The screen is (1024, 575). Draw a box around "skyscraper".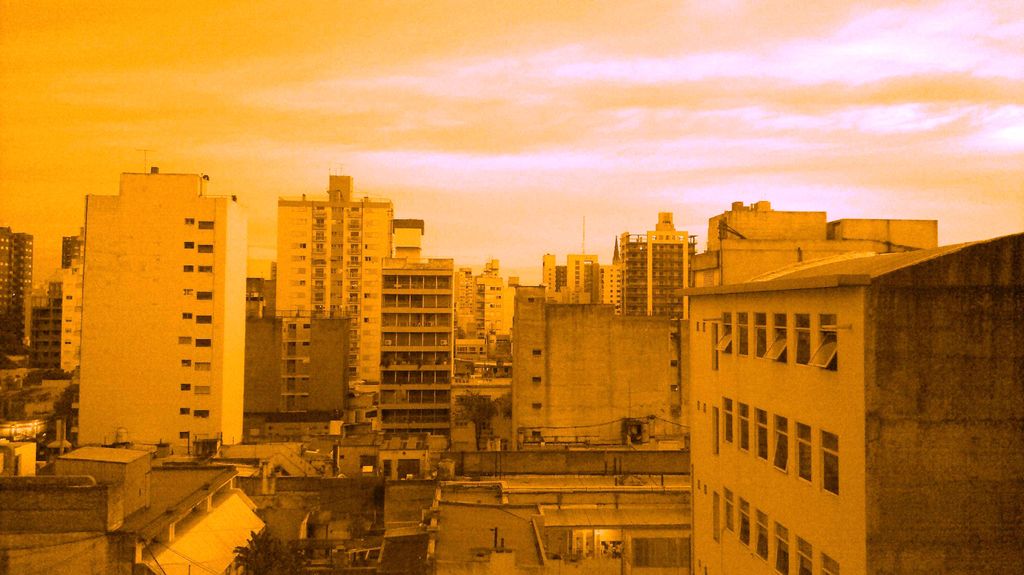
451, 255, 511, 409.
